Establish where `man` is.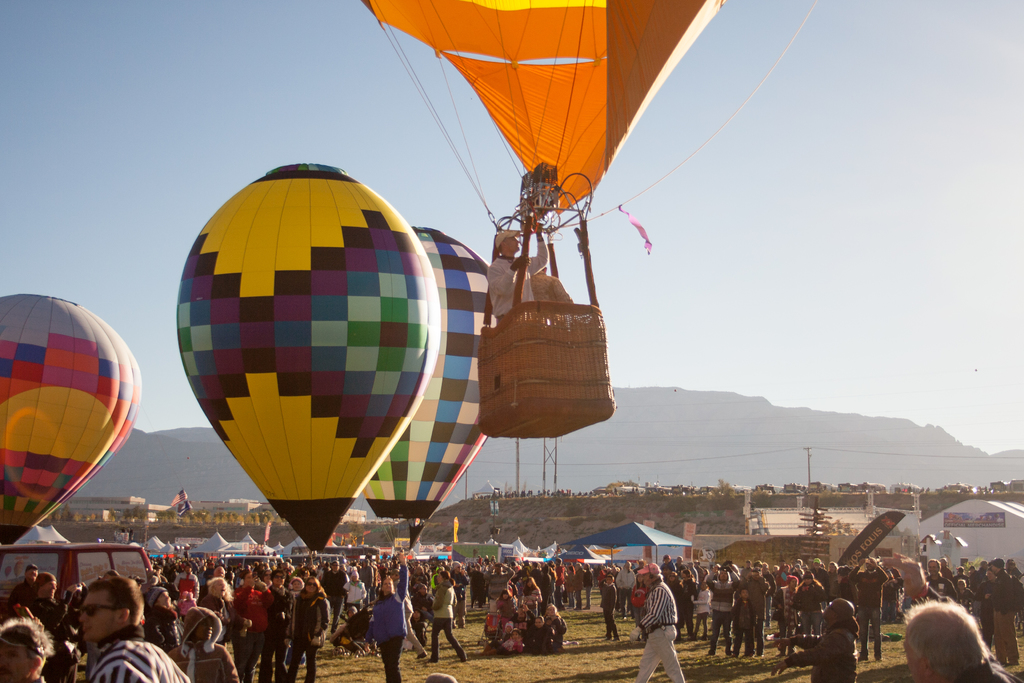
Established at <box>807,556,828,610</box>.
